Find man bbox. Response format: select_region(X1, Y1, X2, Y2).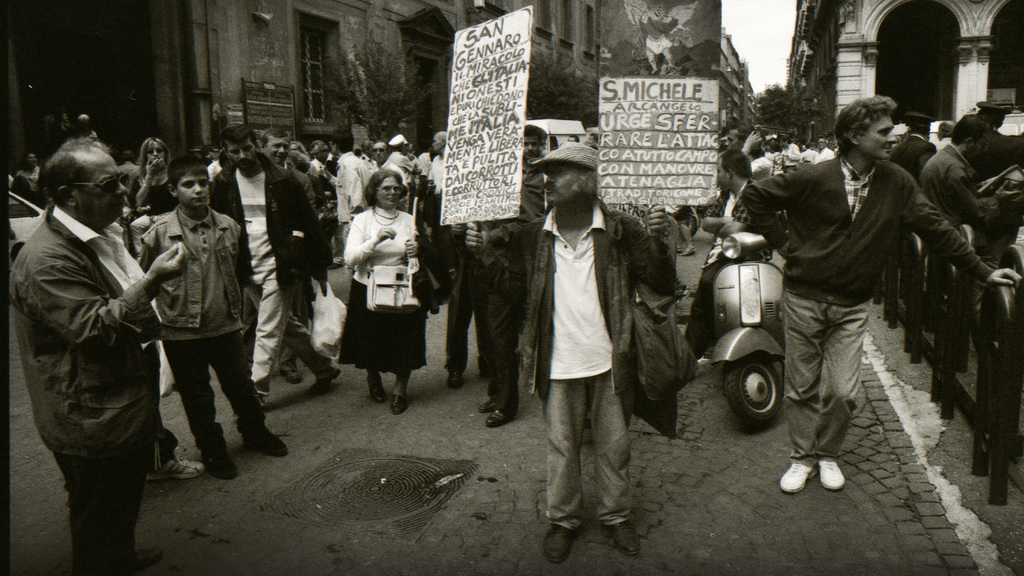
select_region(976, 104, 1020, 162).
